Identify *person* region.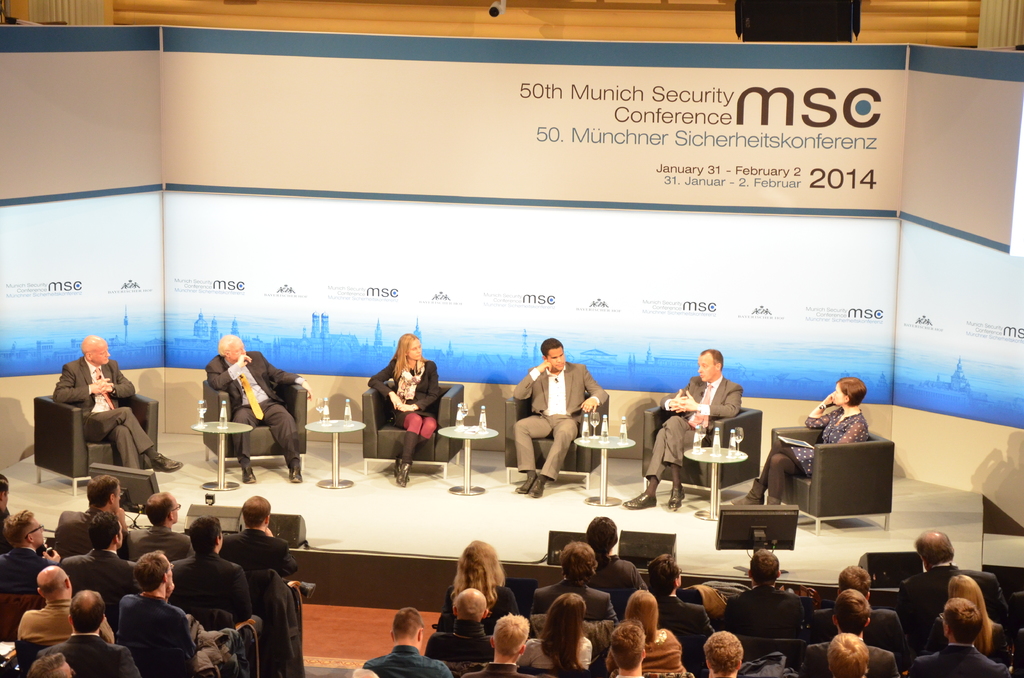
Region: l=721, t=544, r=822, b=647.
